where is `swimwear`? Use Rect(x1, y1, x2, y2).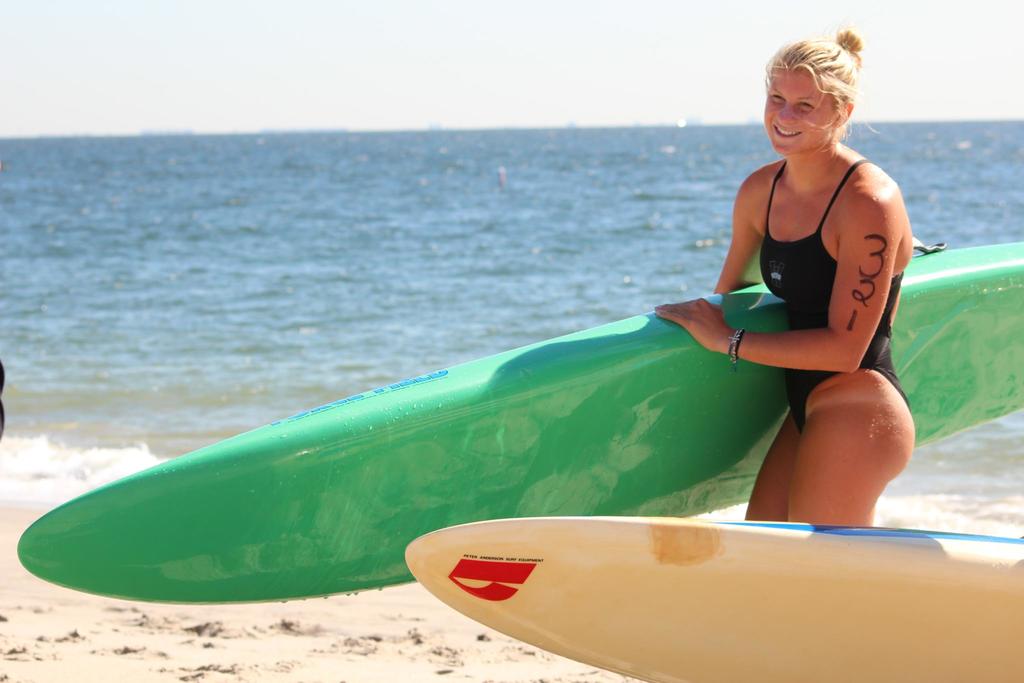
Rect(753, 155, 908, 435).
